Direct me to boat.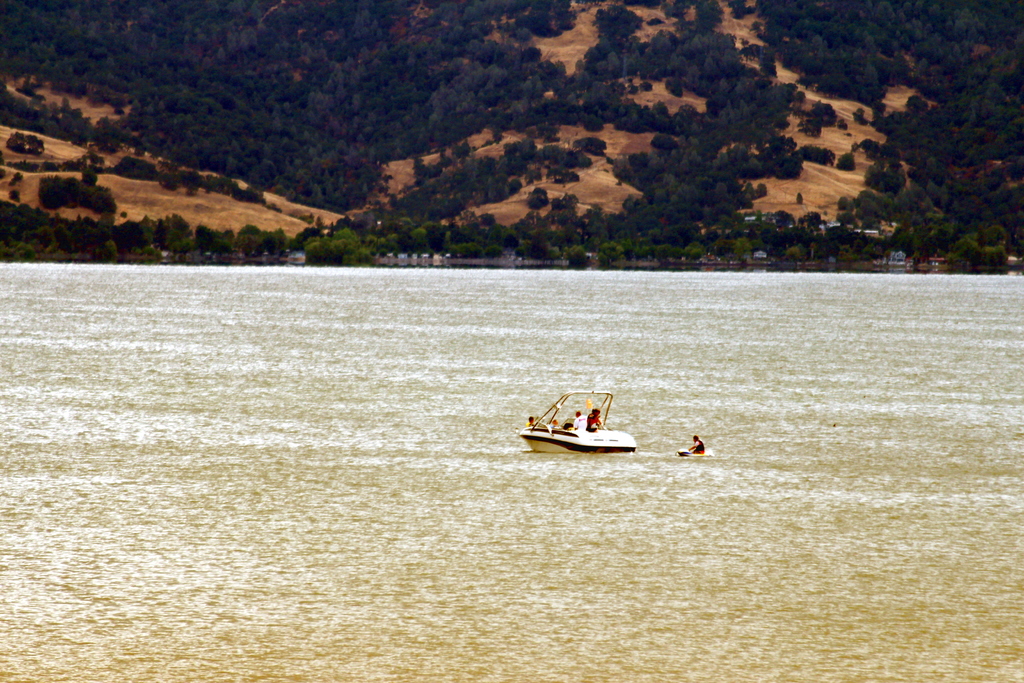
Direction: {"x1": 523, "y1": 388, "x2": 644, "y2": 457}.
